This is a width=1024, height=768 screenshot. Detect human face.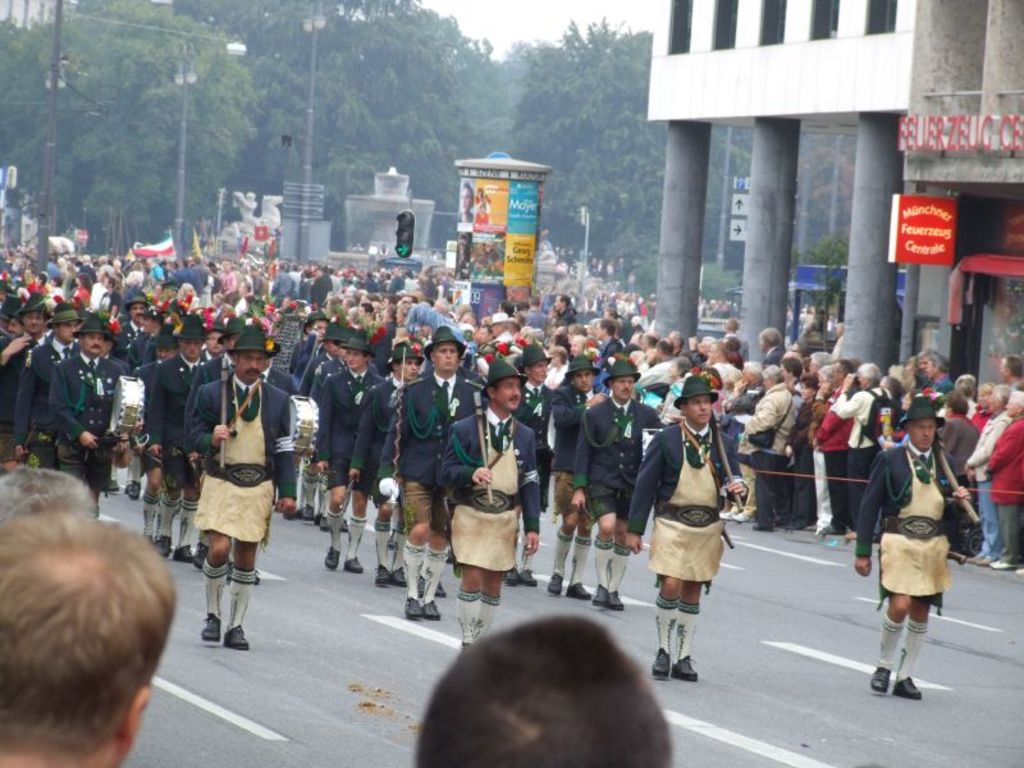
84 337 101 357.
